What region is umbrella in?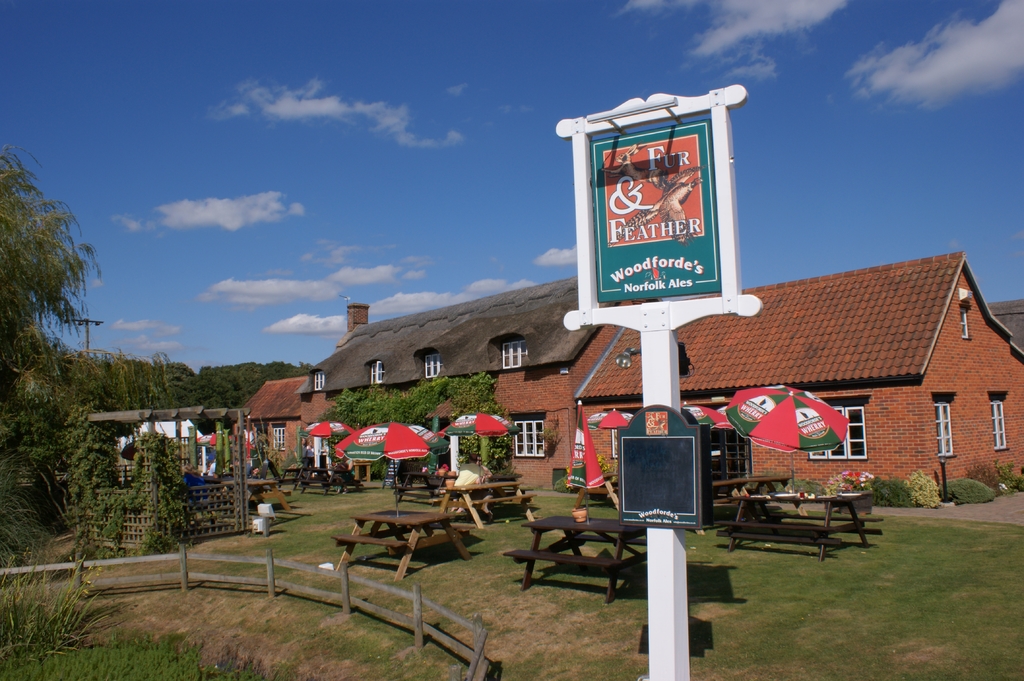
681,399,732,433.
